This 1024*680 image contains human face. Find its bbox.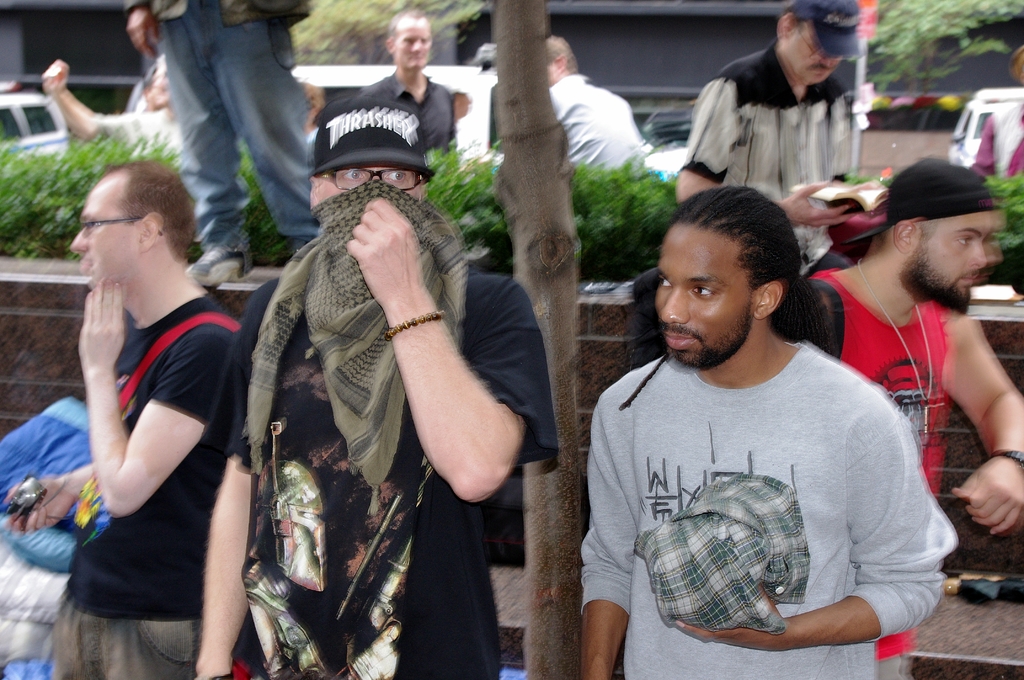
BBox(324, 159, 424, 222).
